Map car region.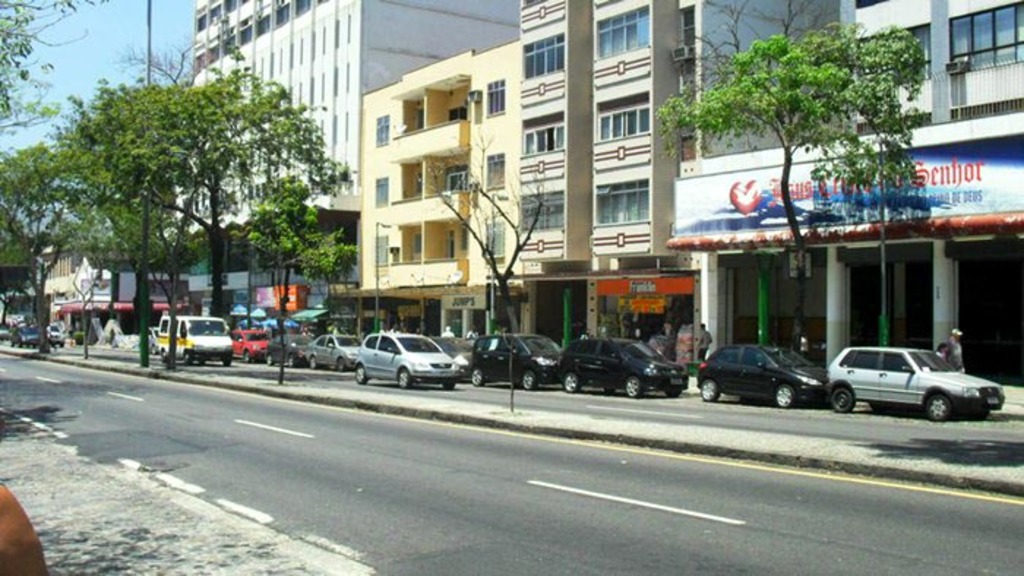
Mapped to 562:335:686:399.
